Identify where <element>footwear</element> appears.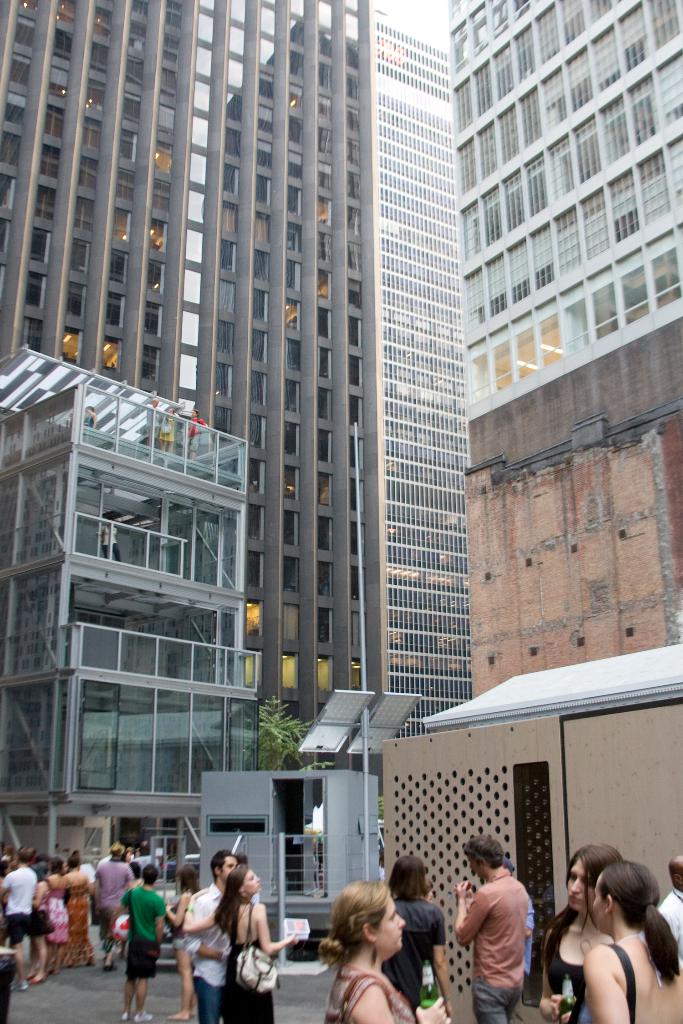
Appears at left=136, top=1007, right=157, bottom=1023.
